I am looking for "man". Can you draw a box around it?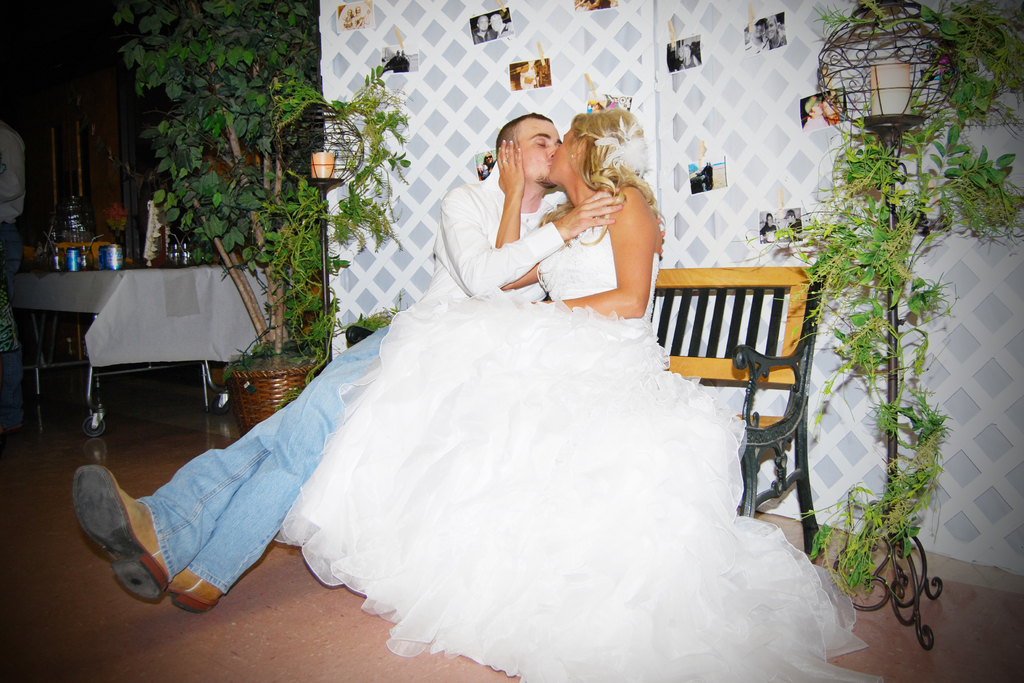
Sure, the bounding box is [left=487, top=14, right=515, bottom=39].
